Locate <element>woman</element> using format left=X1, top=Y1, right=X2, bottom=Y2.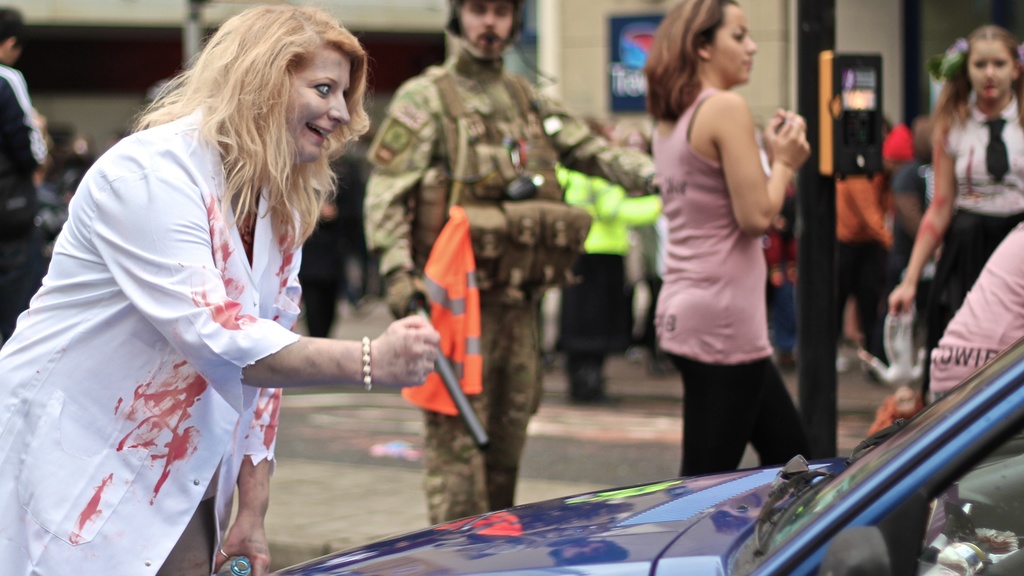
left=886, top=21, right=1023, bottom=404.
